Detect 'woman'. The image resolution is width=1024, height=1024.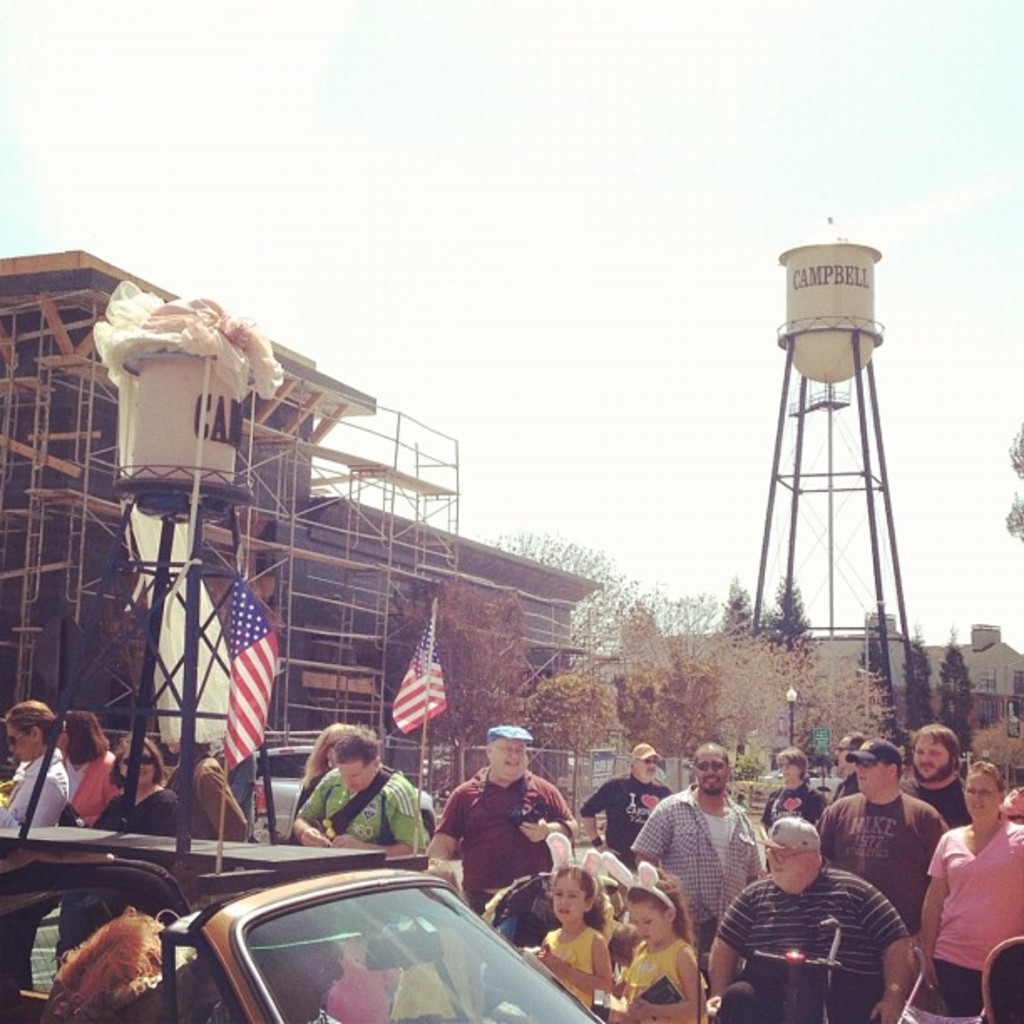
(left=52, top=701, right=129, bottom=970).
